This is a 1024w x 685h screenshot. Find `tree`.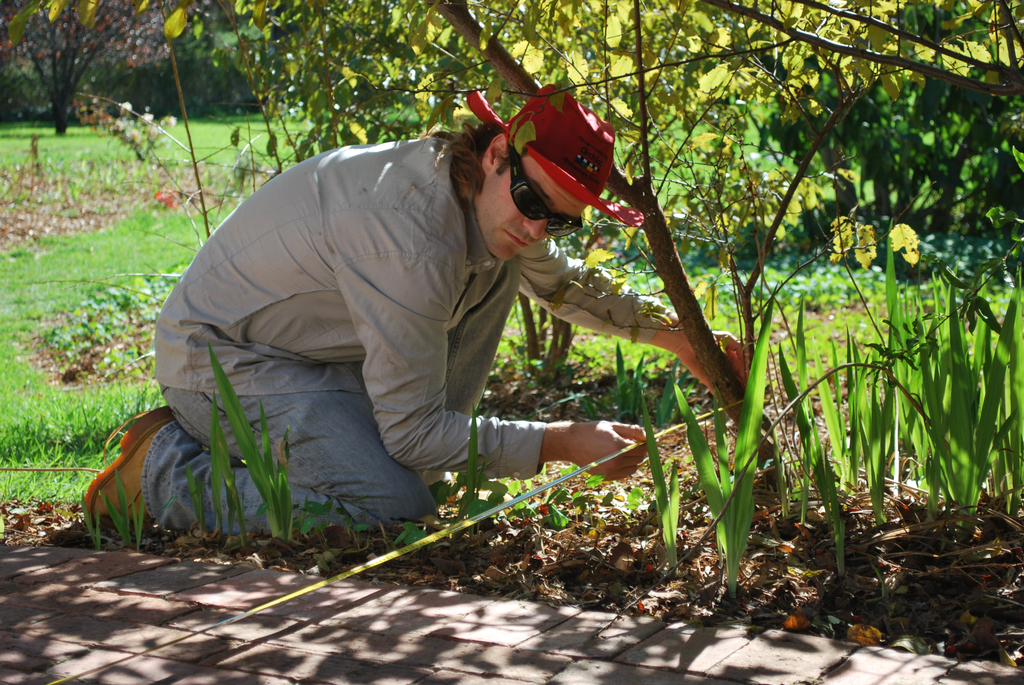
Bounding box: rect(42, 0, 1023, 478).
